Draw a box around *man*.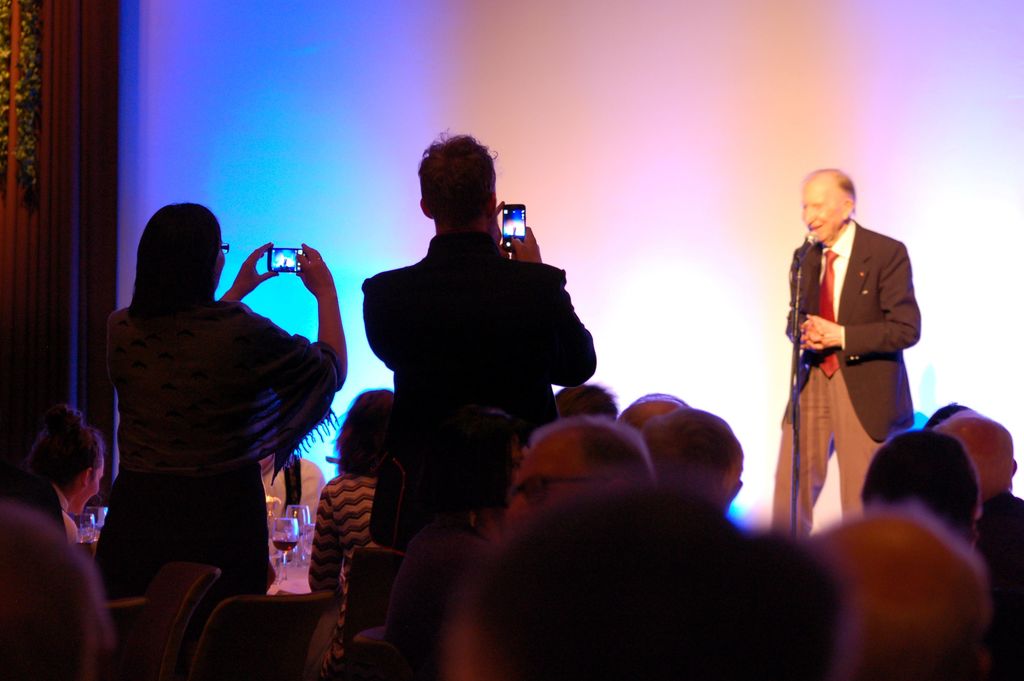
(x1=501, y1=418, x2=660, y2=532).
